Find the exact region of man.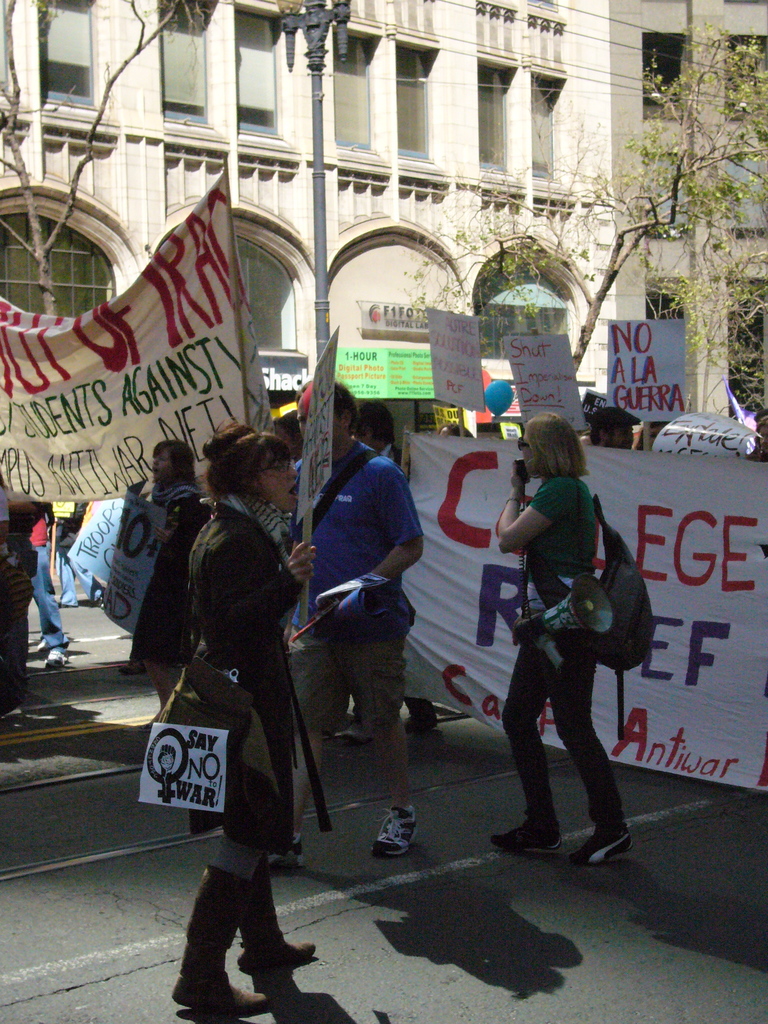
Exact region: box(348, 397, 407, 474).
